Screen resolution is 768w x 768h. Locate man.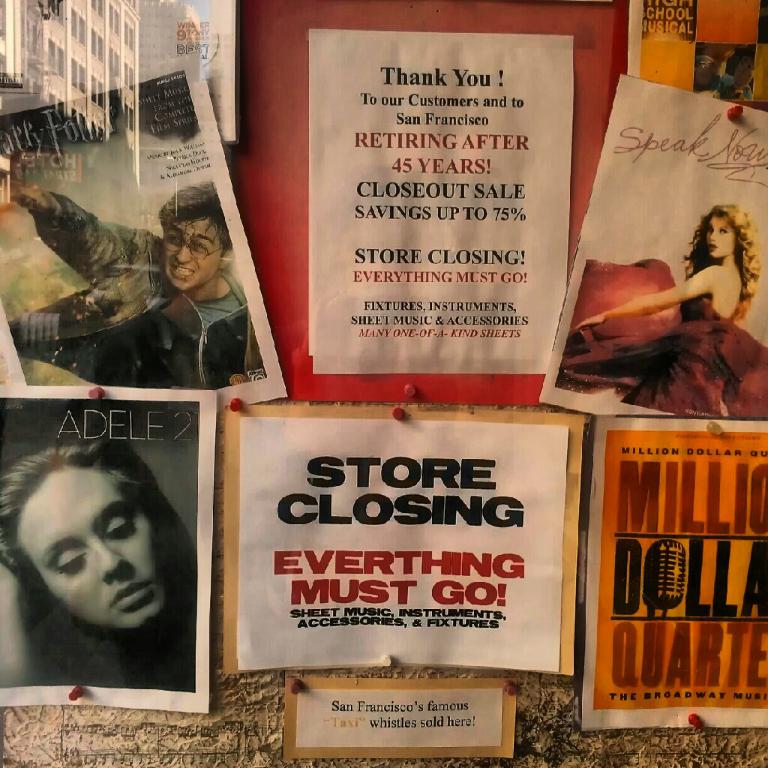
<bbox>8, 179, 269, 390</bbox>.
